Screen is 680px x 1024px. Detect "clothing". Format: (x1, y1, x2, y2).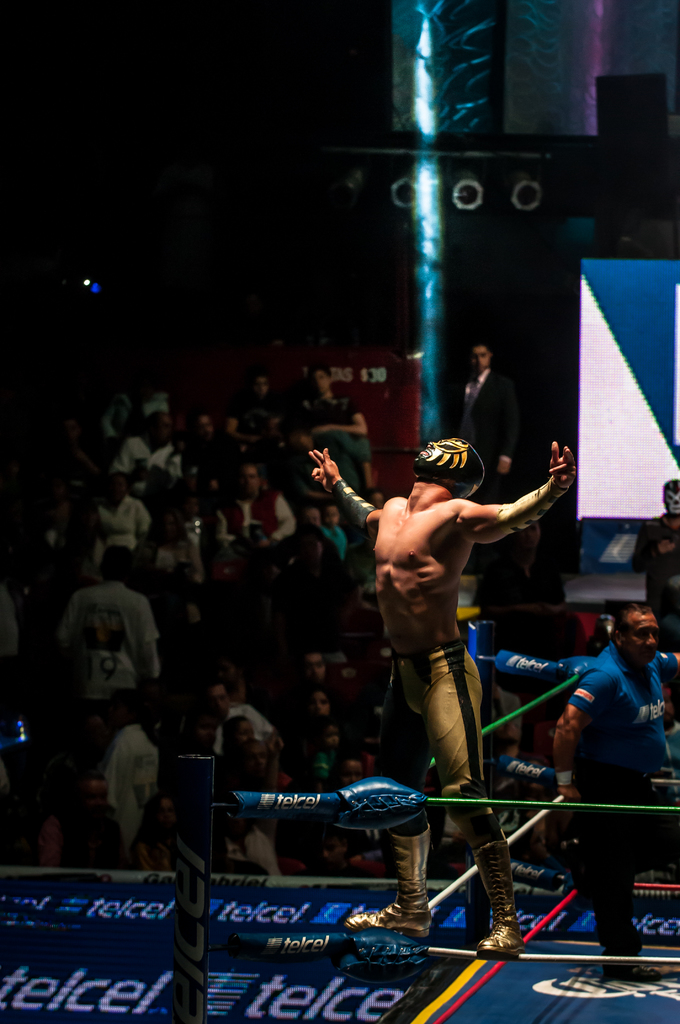
(460, 365, 531, 484).
